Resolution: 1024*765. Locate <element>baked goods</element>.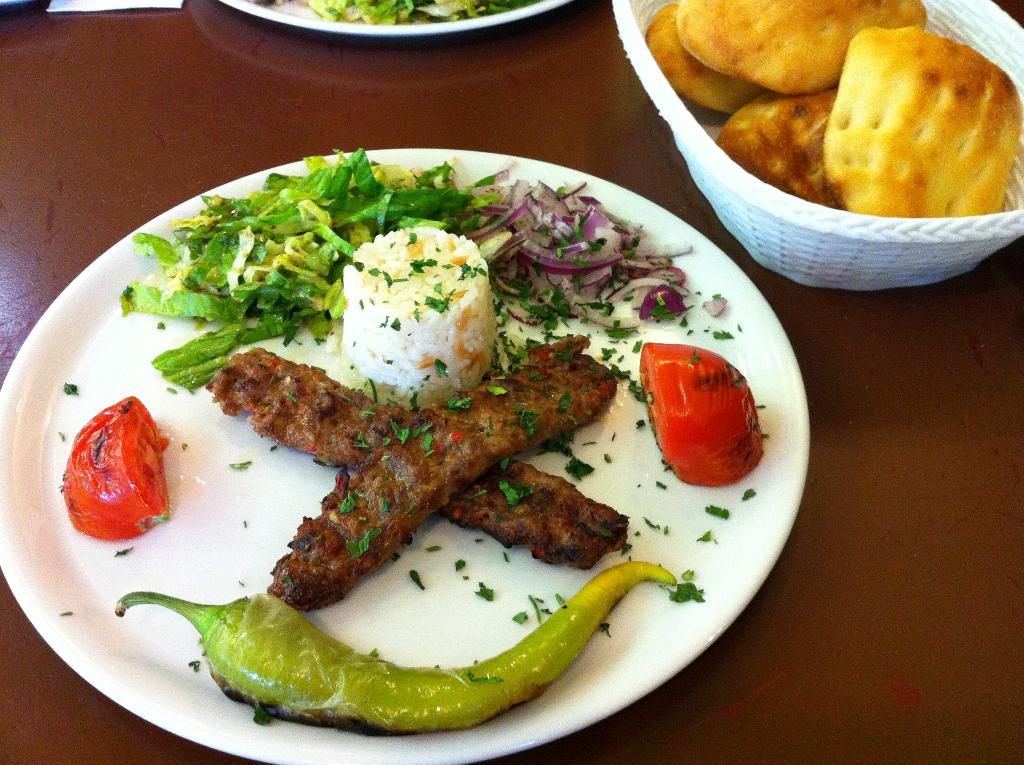
675, 0, 929, 99.
